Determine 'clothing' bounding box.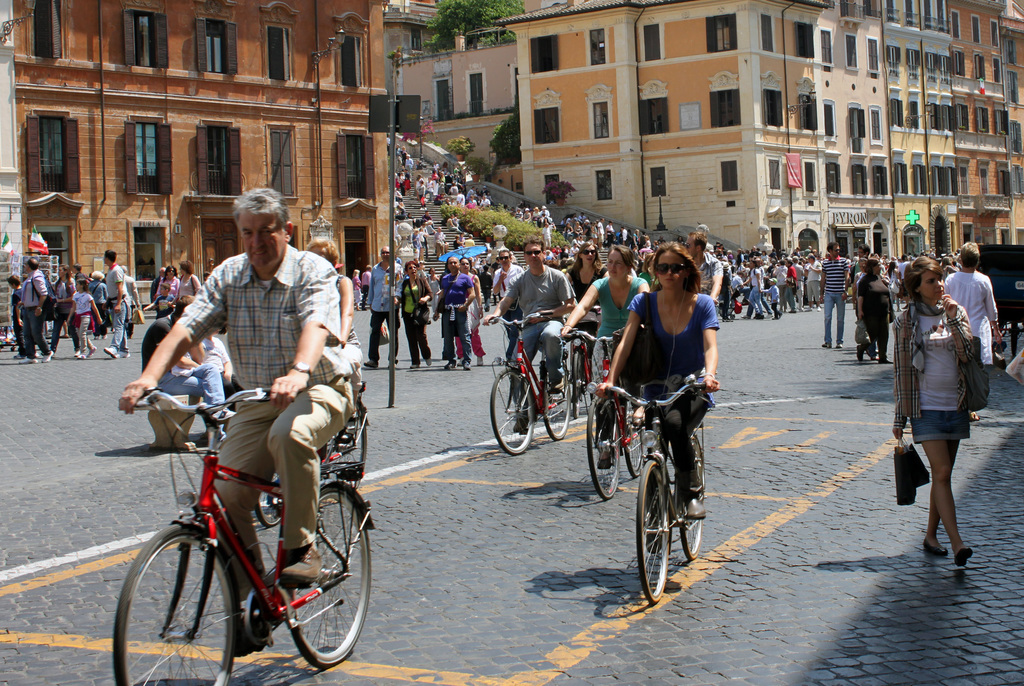
Determined: <box>940,266,994,360</box>.
